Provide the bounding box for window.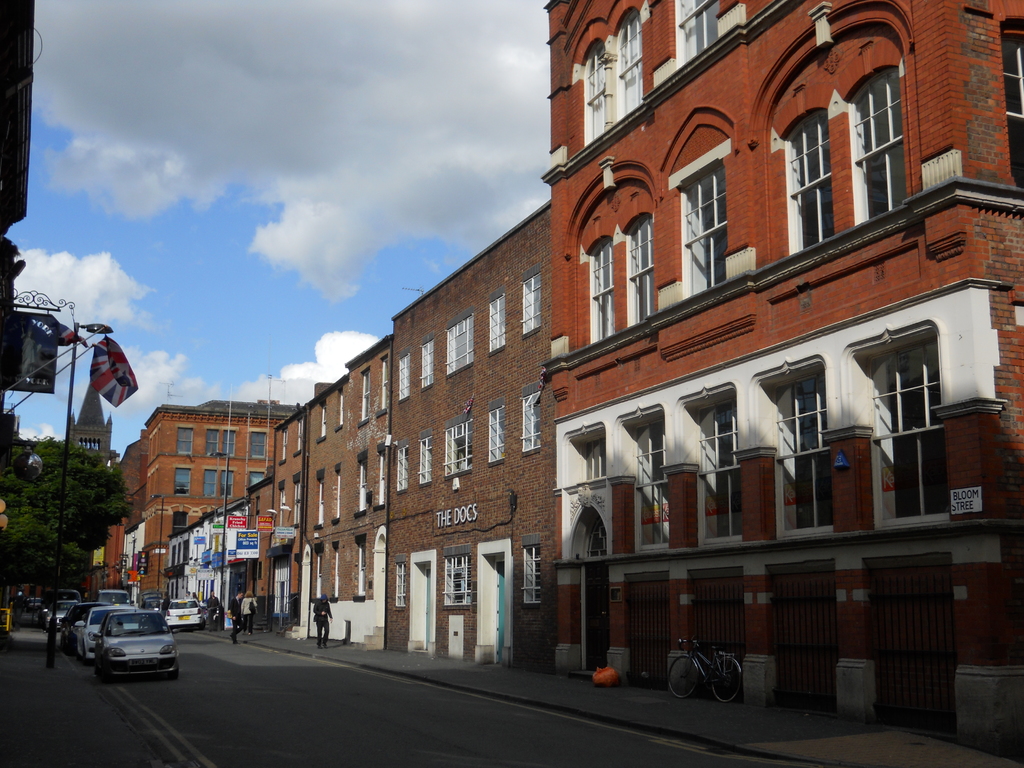
detection(247, 435, 271, 461).
